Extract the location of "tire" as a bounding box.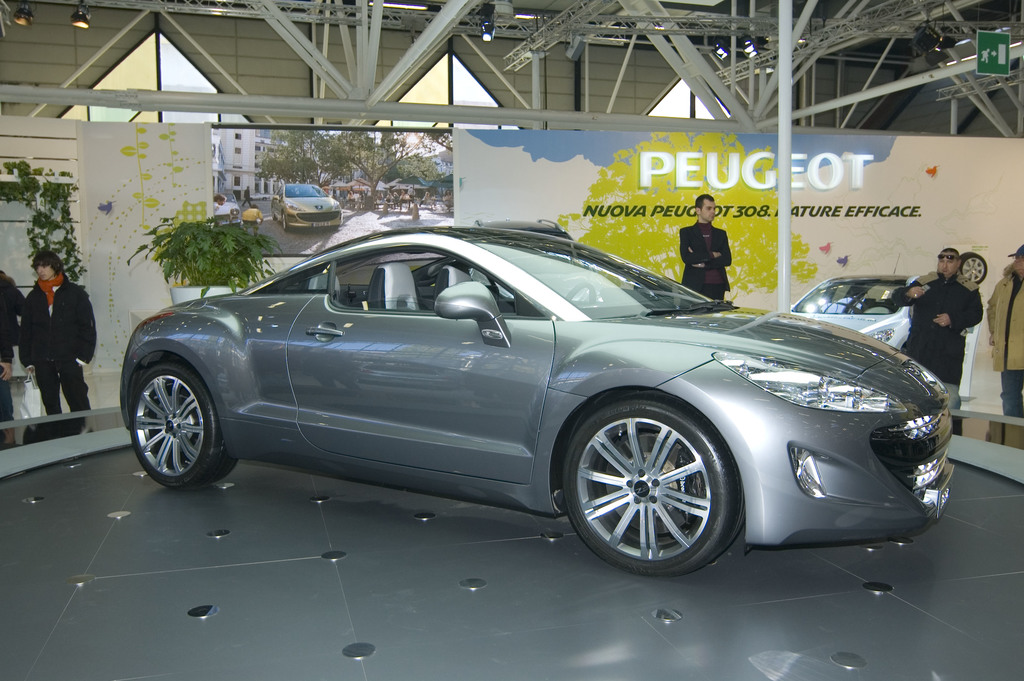
557/397/746/577.
